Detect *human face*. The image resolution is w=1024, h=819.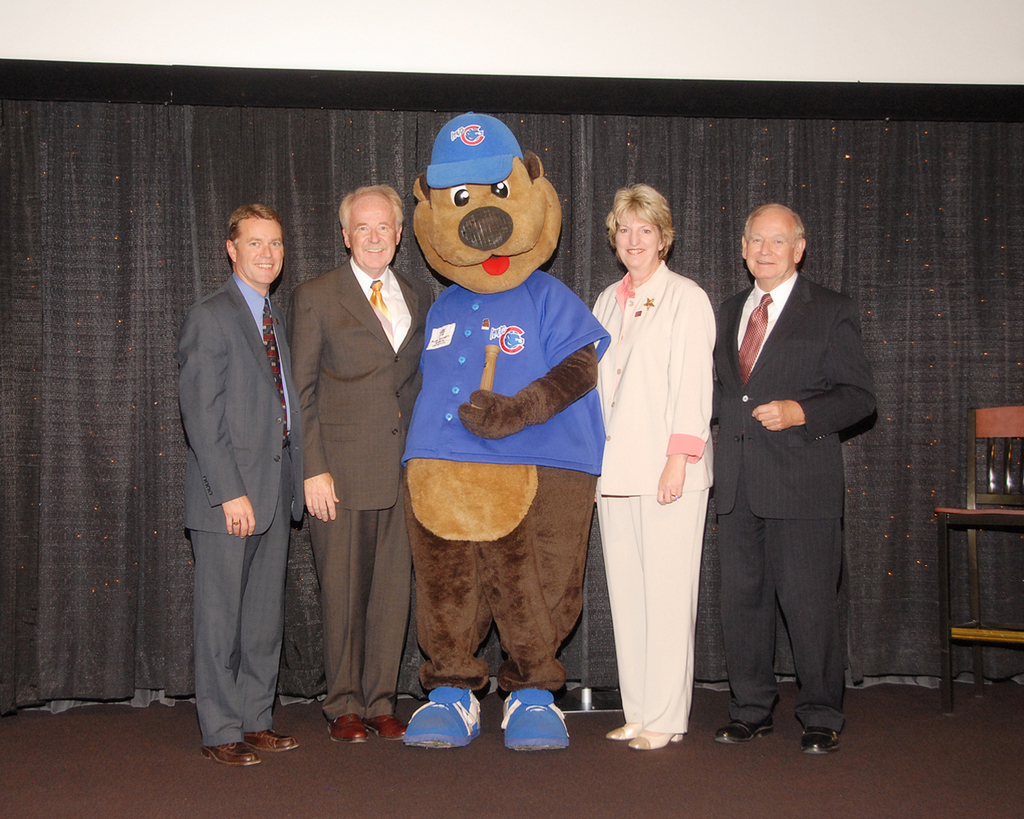
region(612, 214, 660, 274).
